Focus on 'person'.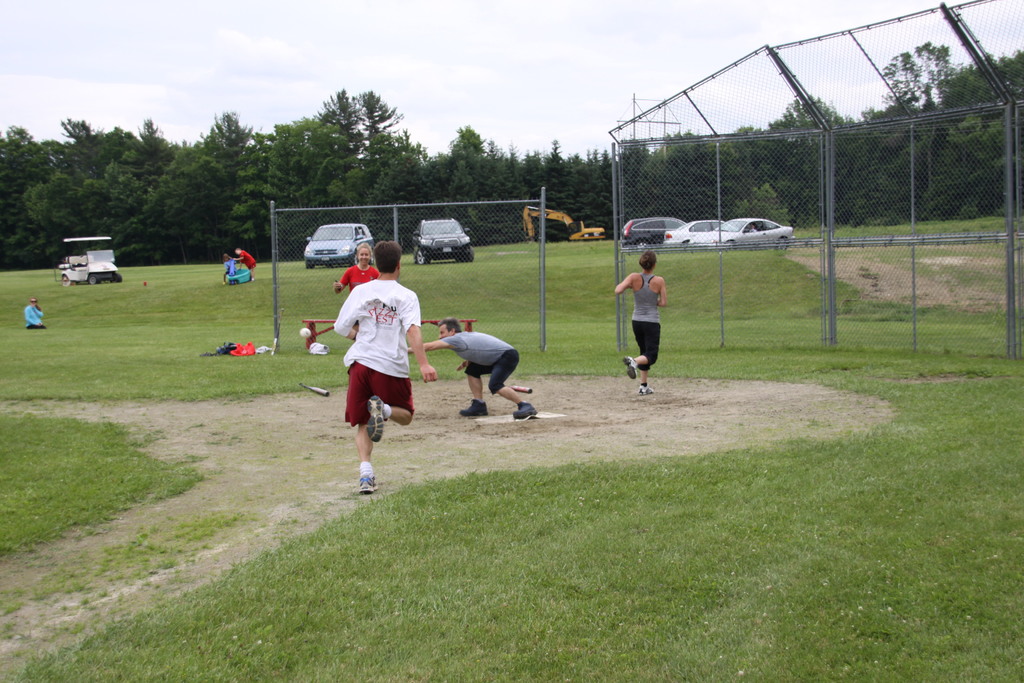
Focused at (328, 240, 447, 491).
